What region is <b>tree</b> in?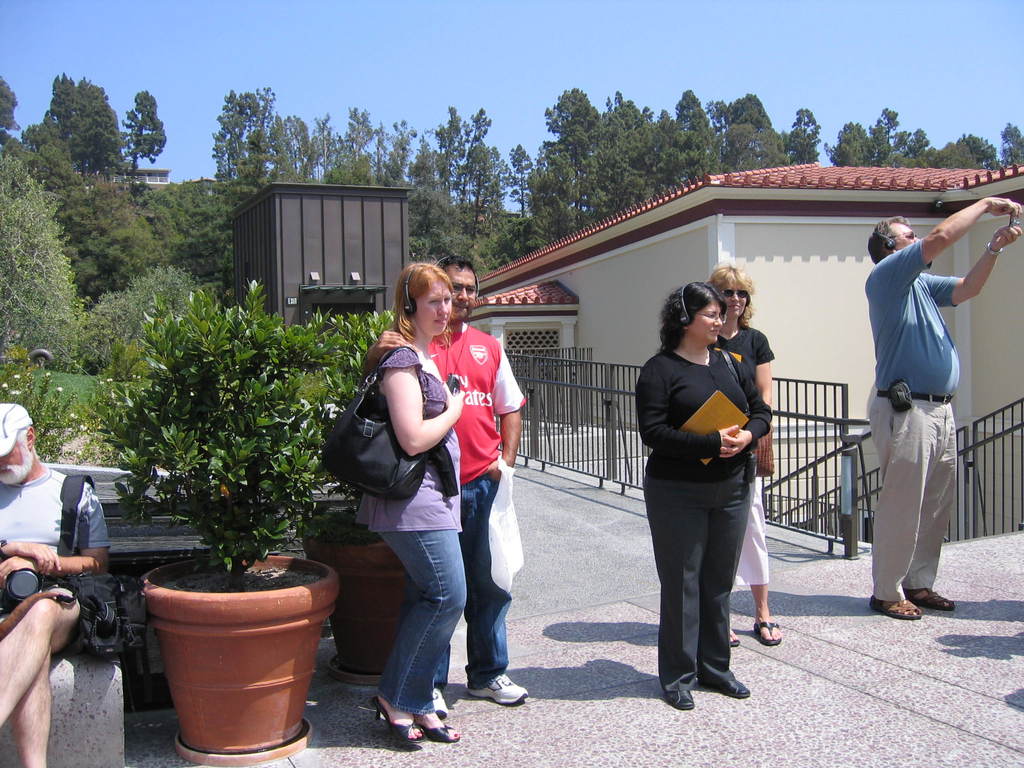
bbox=[0, 148, 79, 373].
